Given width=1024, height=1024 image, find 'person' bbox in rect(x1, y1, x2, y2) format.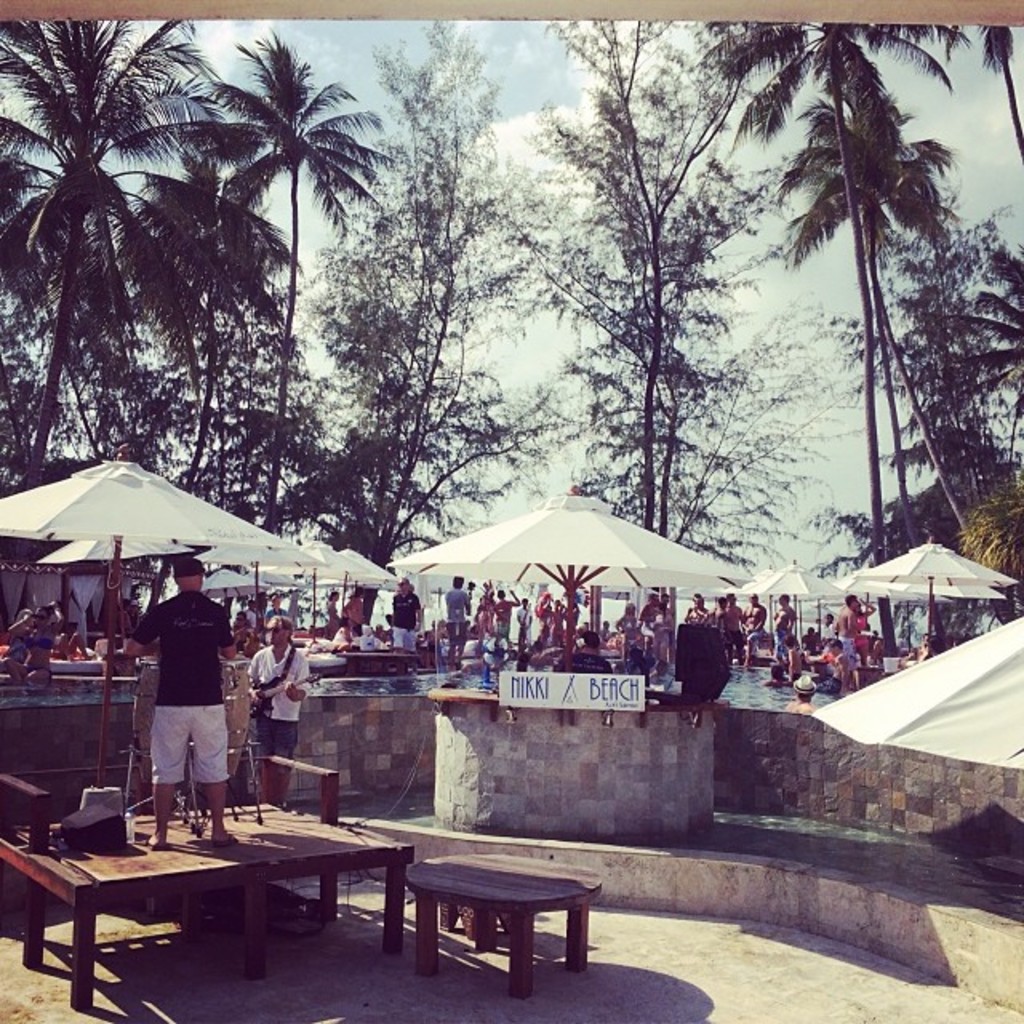
rect(515, 597, 531, 648).
